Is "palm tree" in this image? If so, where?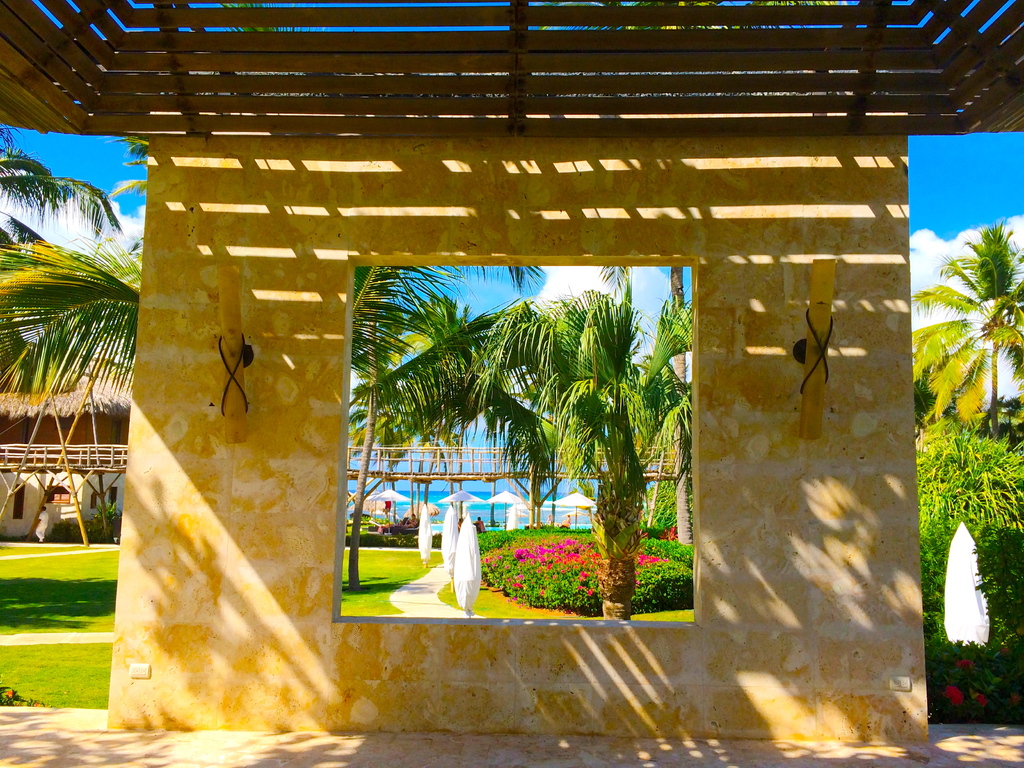
Yes, at [x1=349, y1=290, x2=511, y2=613].
